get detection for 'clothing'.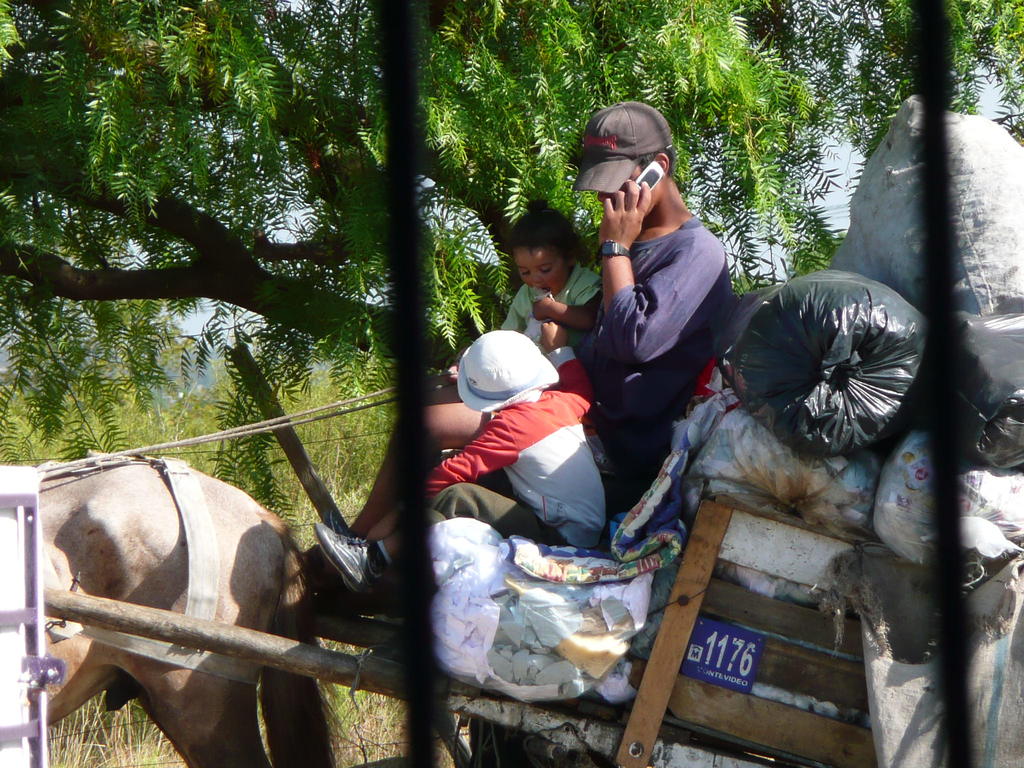
Detection: left=500, top=262, right=605, bottom=355.
